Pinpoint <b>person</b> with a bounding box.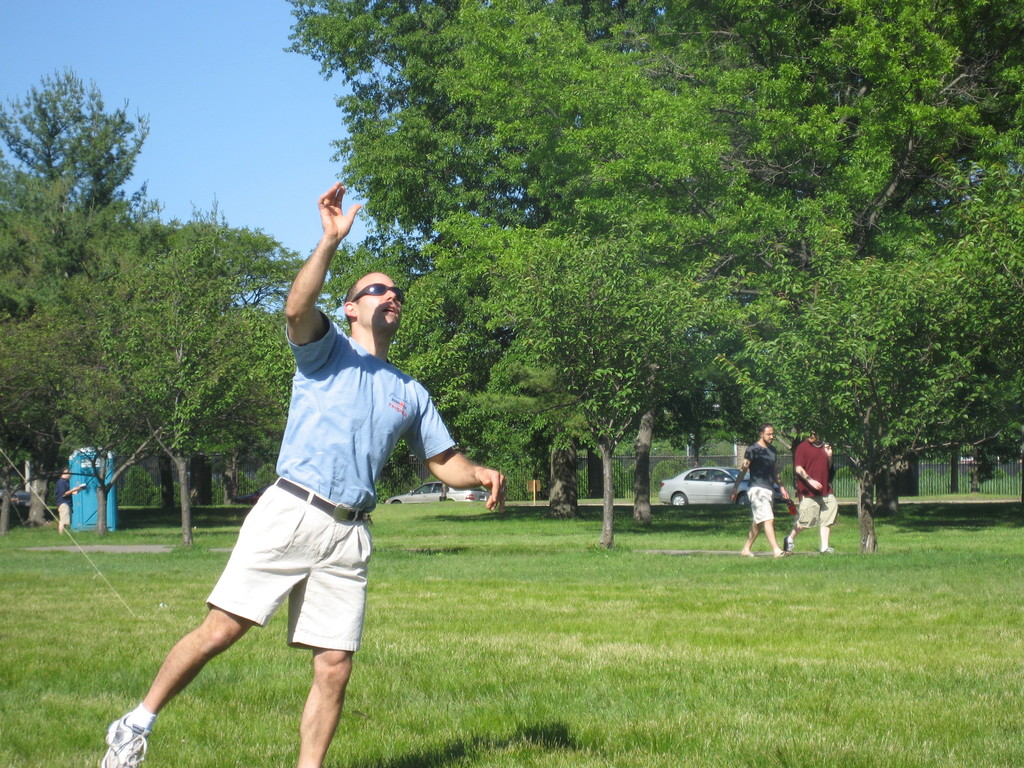
[724,424,797,554].
